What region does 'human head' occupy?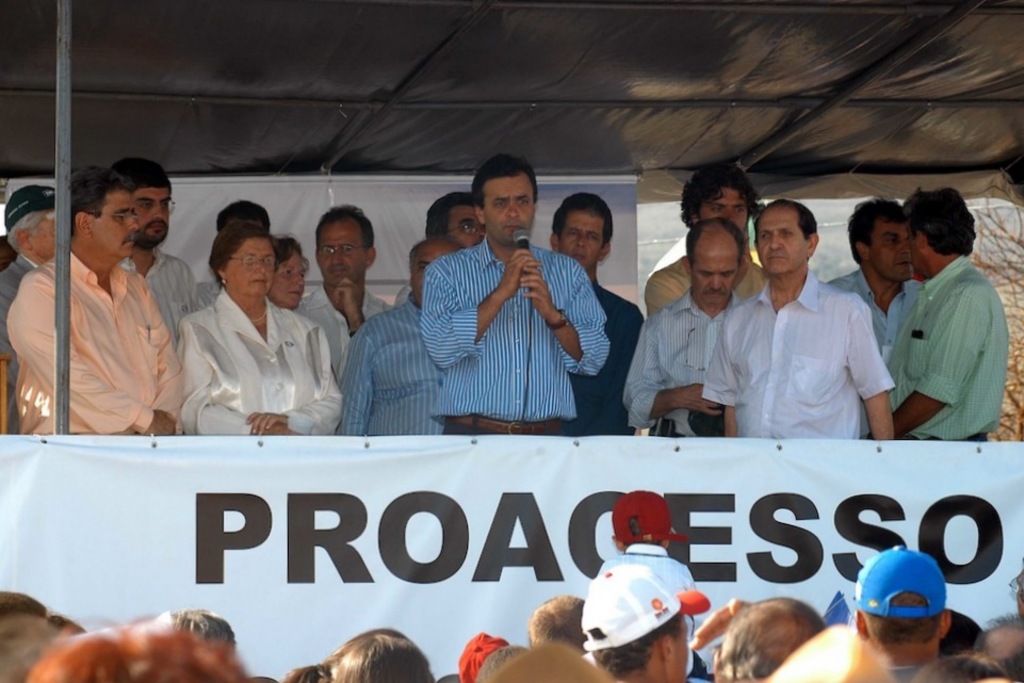
[971, 616, 1023, 682].
